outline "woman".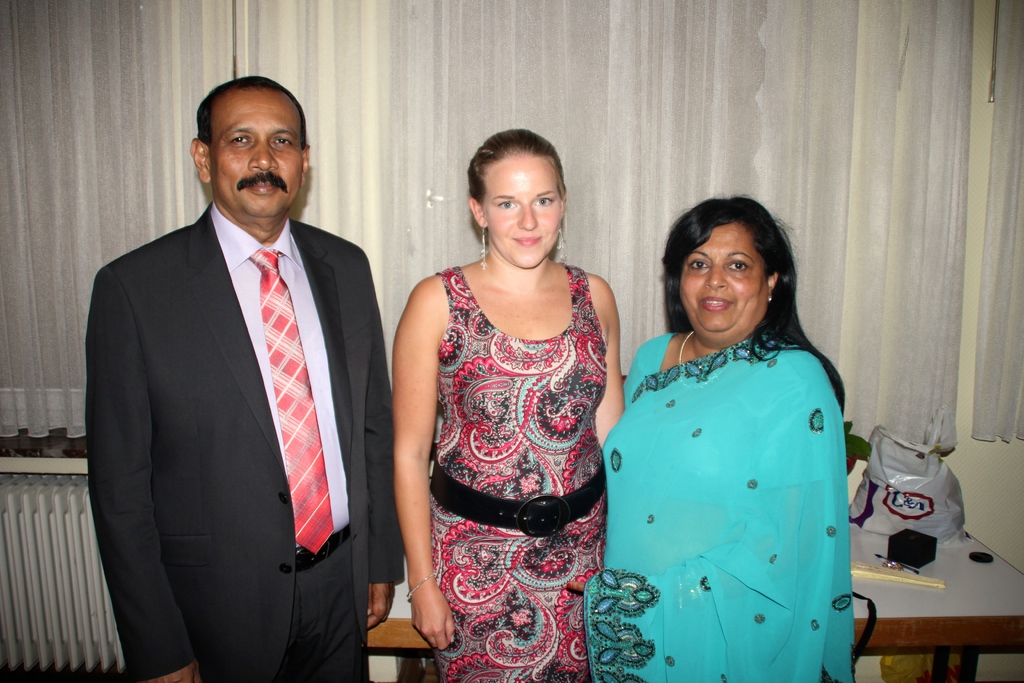
Outline: BBox(586, 188, 876, 679).
